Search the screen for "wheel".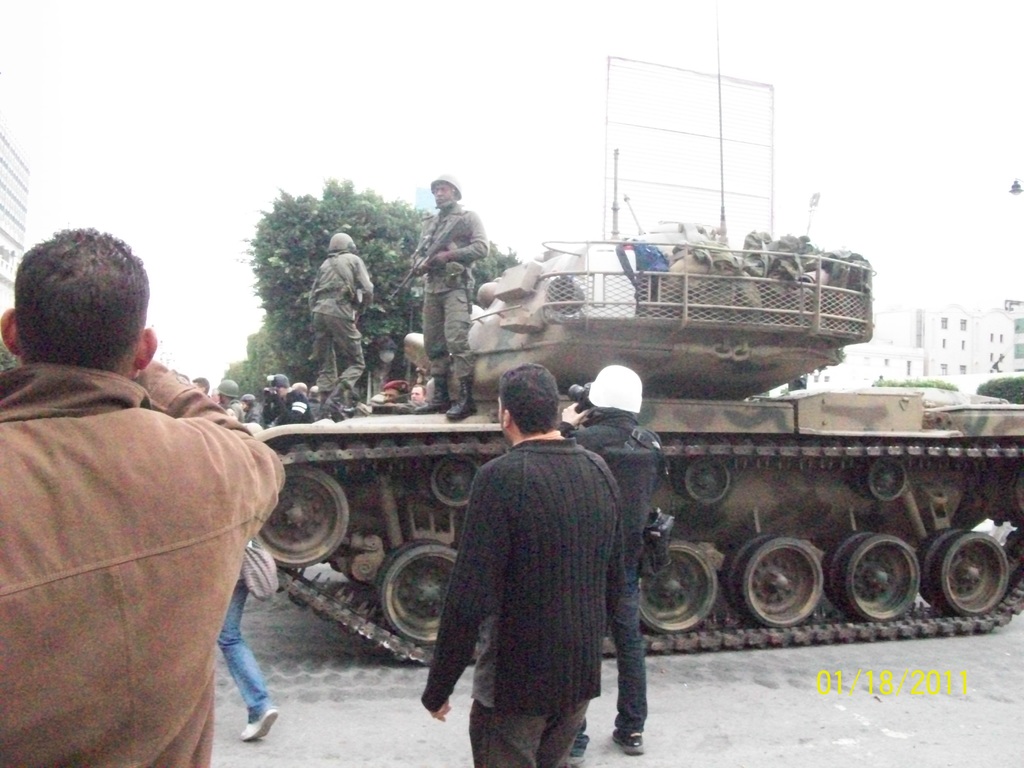
Found at BBox(685, 455, 729, 501).
